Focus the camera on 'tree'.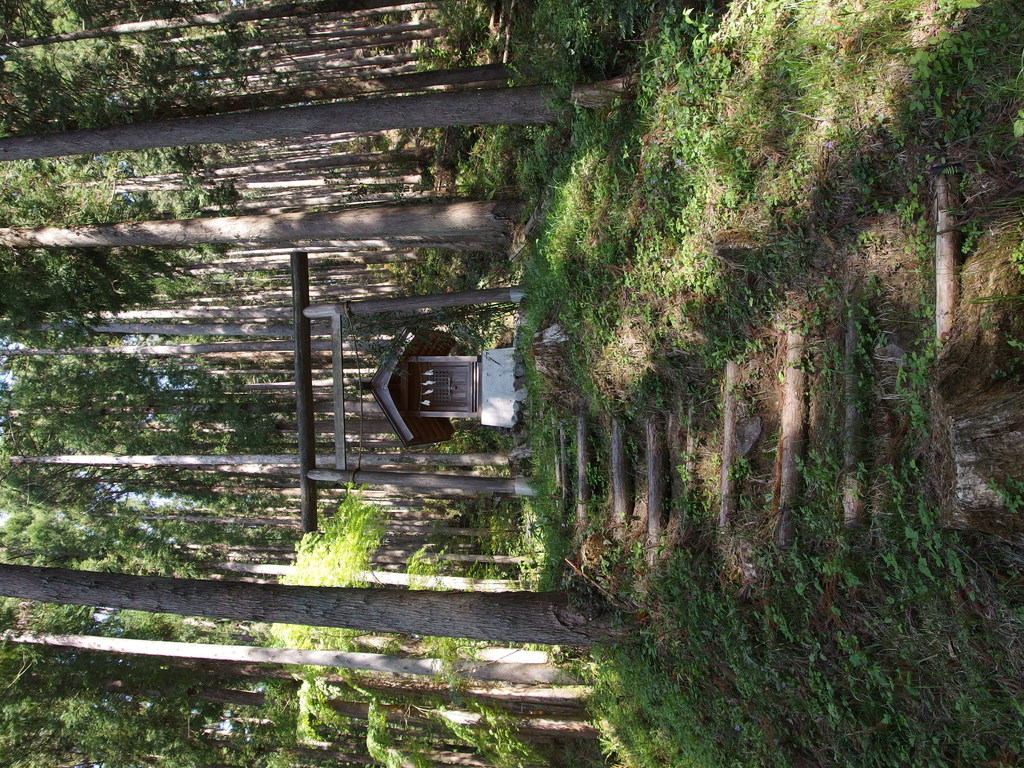
Focus region: box=[0, 284, 536, 322].
